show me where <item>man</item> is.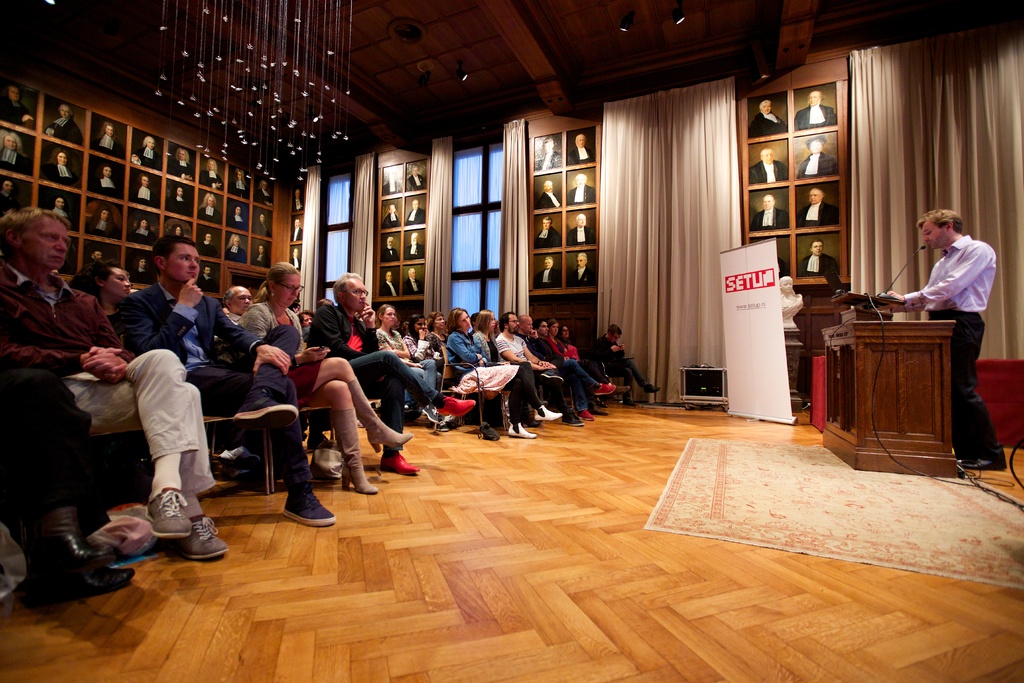
<item>man</item> is at 568,211,593,245.
